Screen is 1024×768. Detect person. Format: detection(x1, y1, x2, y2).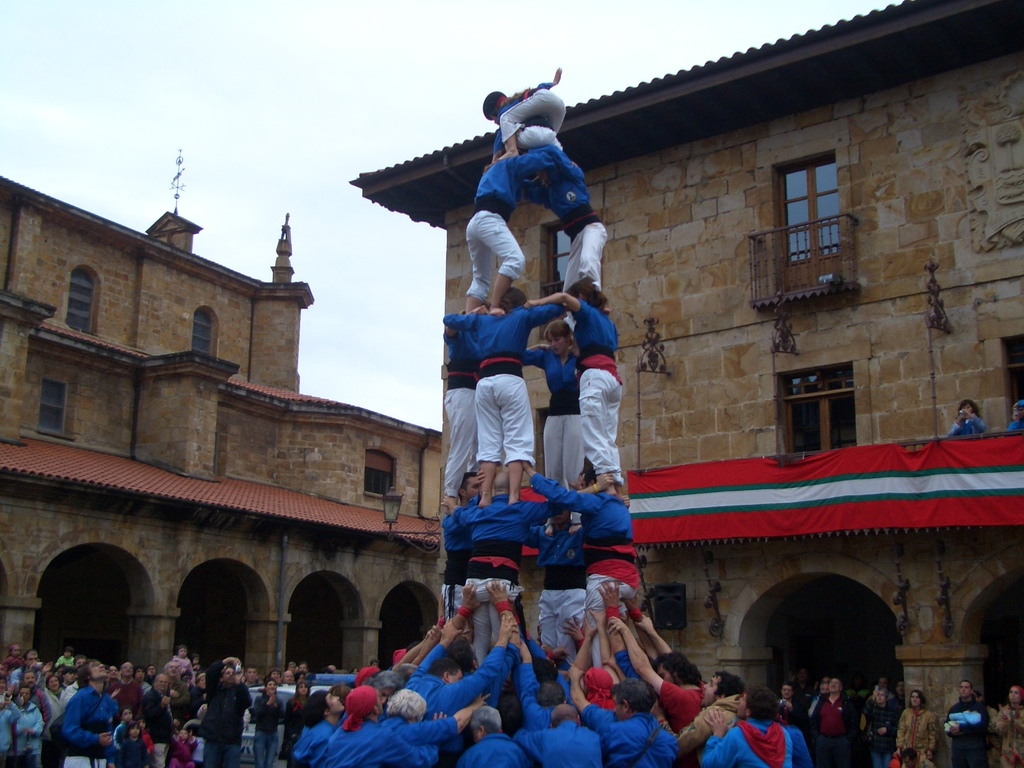
detection(520, 140, 614, 331).
